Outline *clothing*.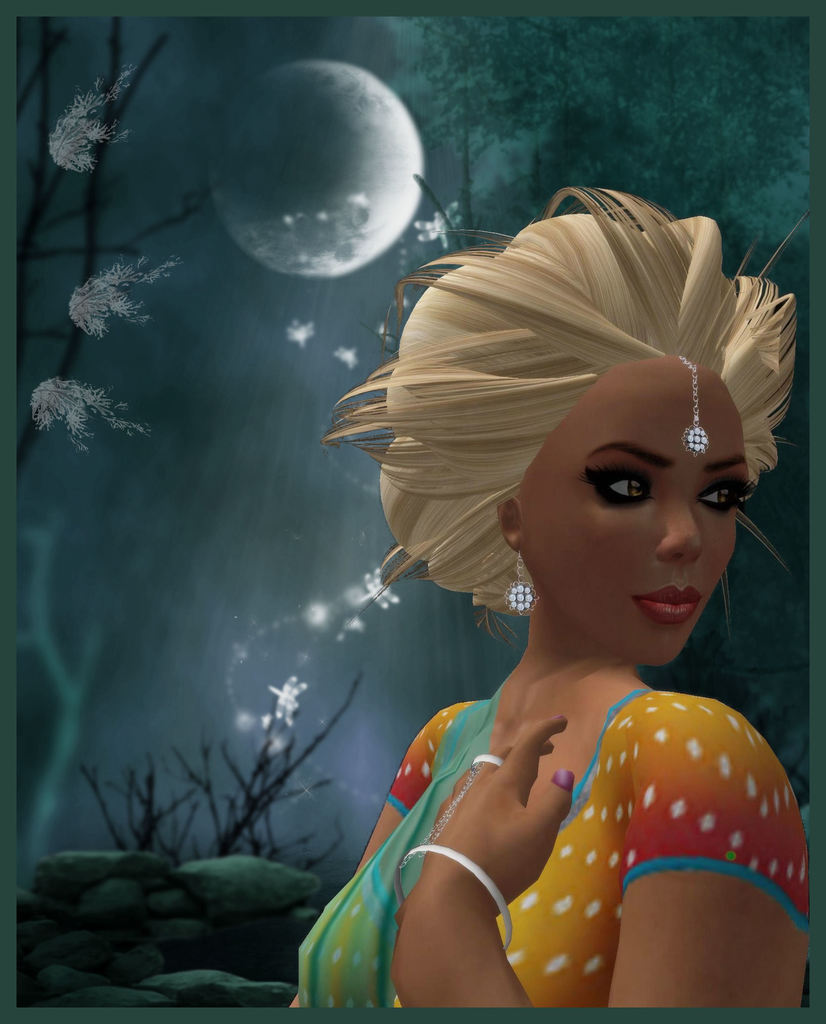
Outline: 347/593/801/993.
